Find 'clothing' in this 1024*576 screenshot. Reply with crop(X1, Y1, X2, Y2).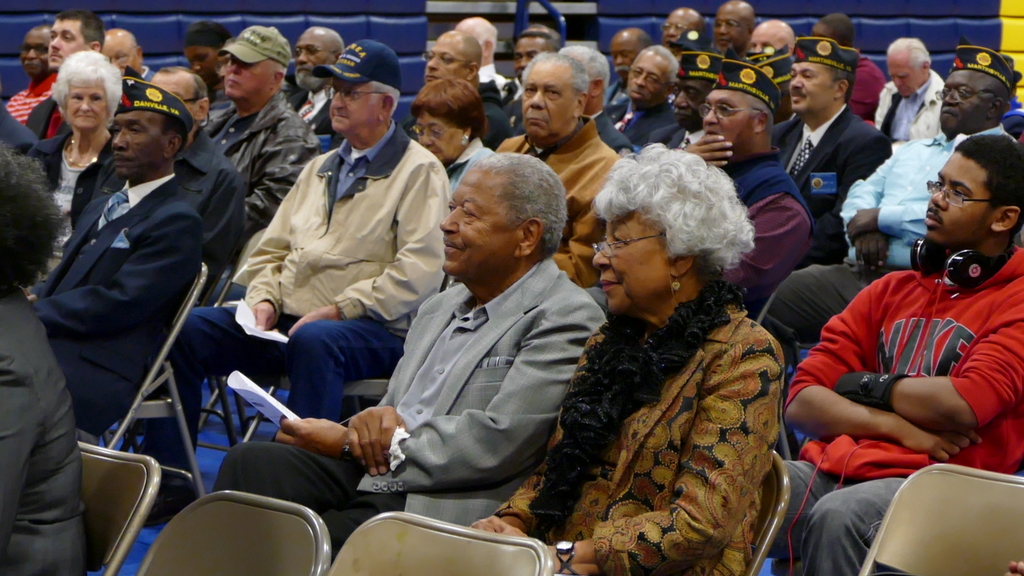
crop(478, 82, 513, 152).
